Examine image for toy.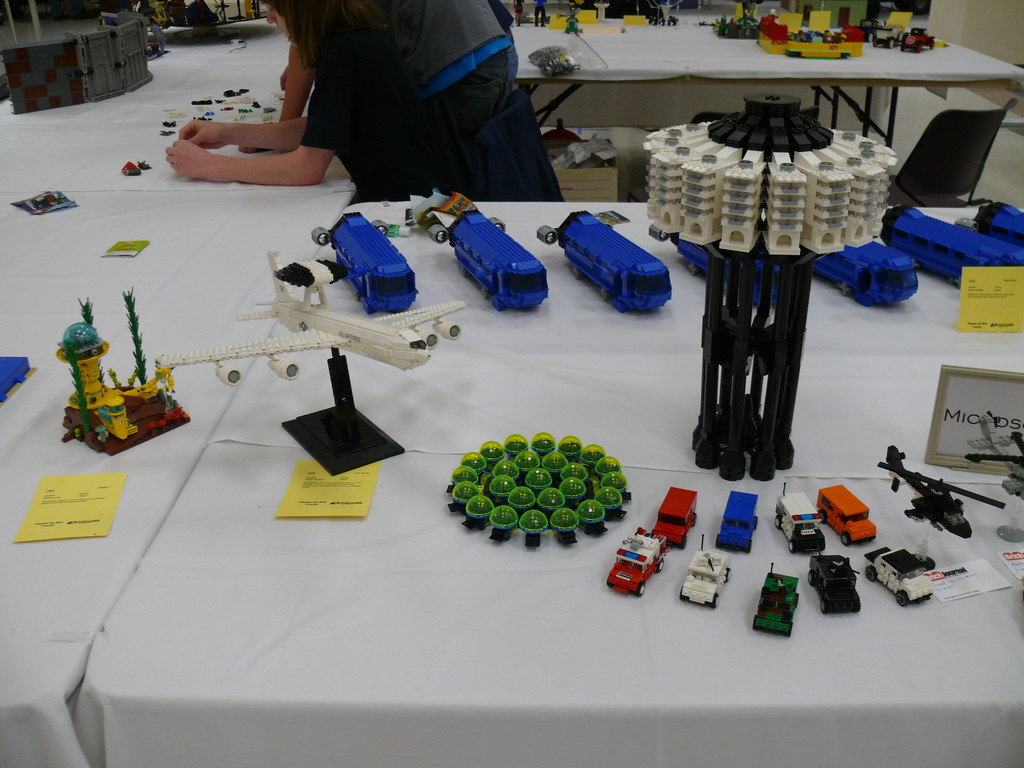
Examination result: [x1=555, y1=4, x2=583, y2=34].
